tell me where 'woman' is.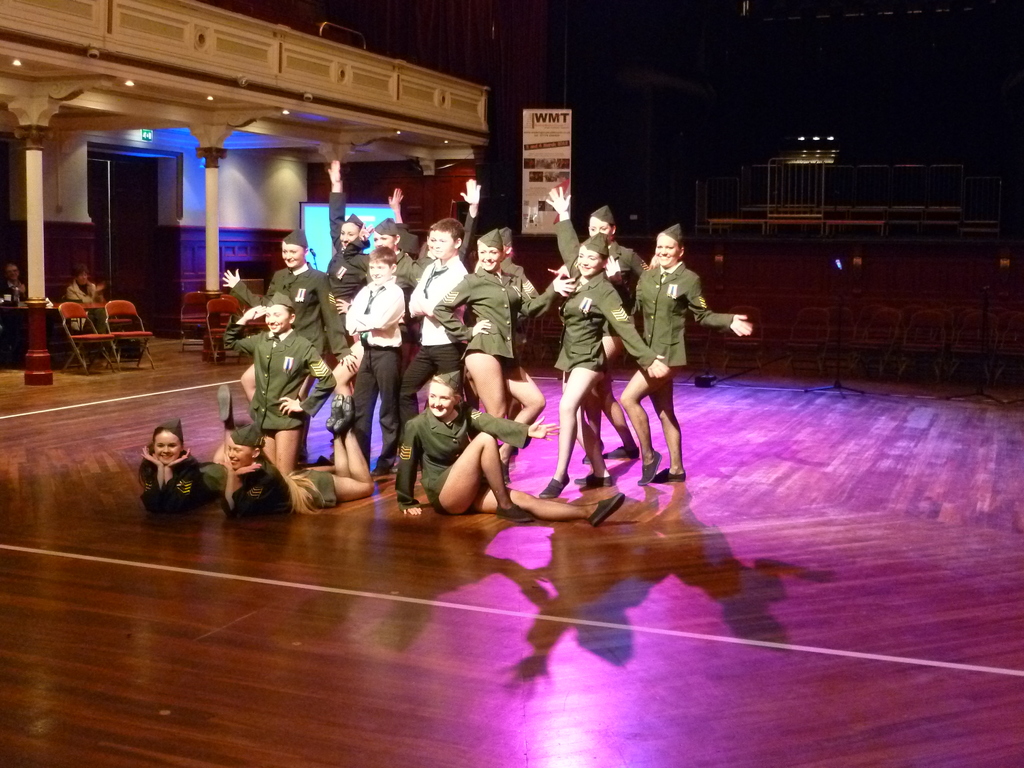
'woman' is at (417,176,482,265).
